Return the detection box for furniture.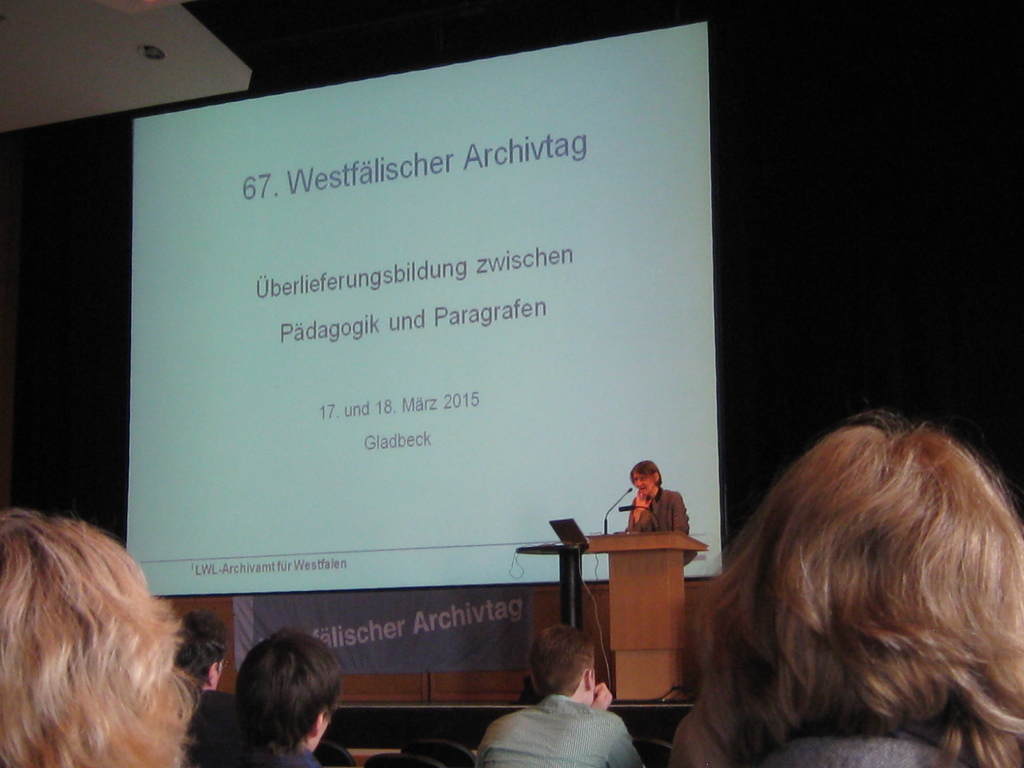
582, 531, 710, 721.
